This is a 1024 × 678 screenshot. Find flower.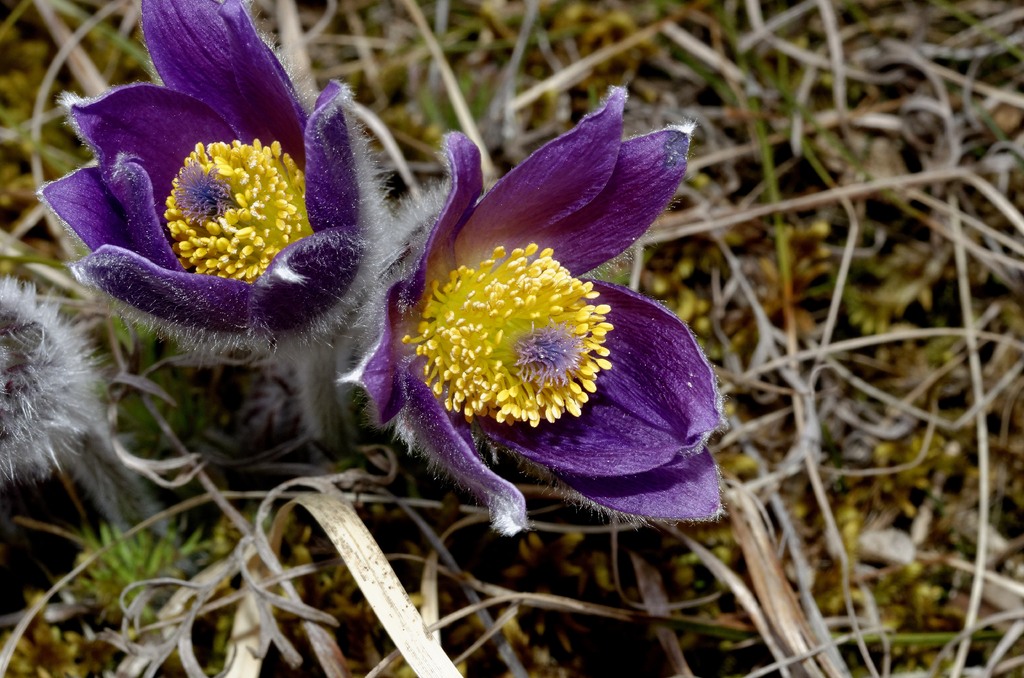
Bounding box: <bbox>390, 87, 747, 541</bbox>.
